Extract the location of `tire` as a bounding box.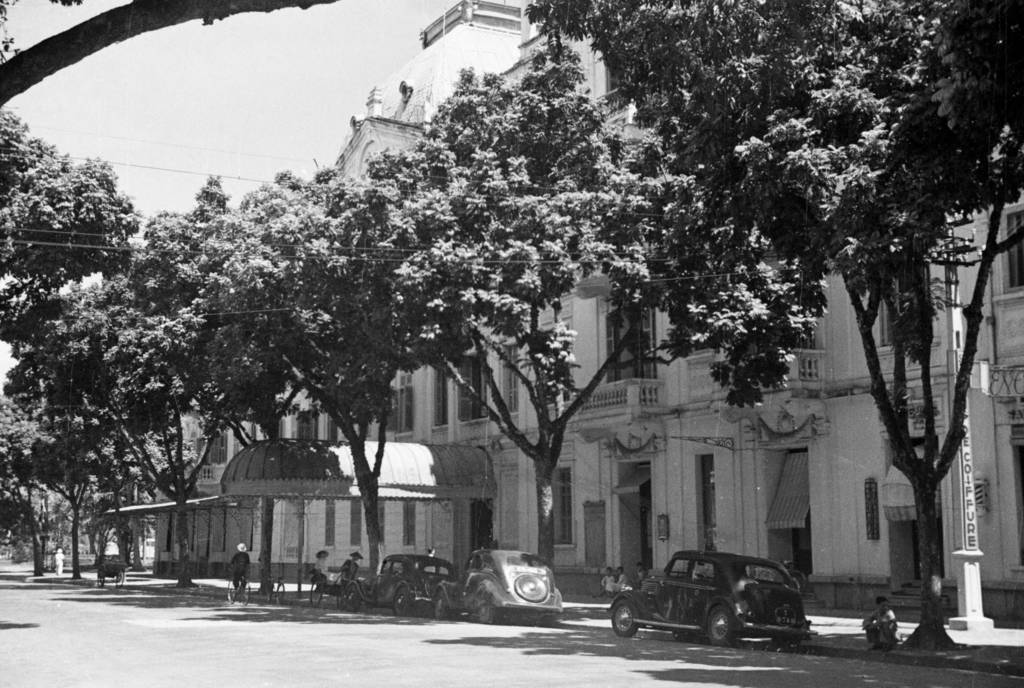
bbox=[541, 588, 563, 626].
